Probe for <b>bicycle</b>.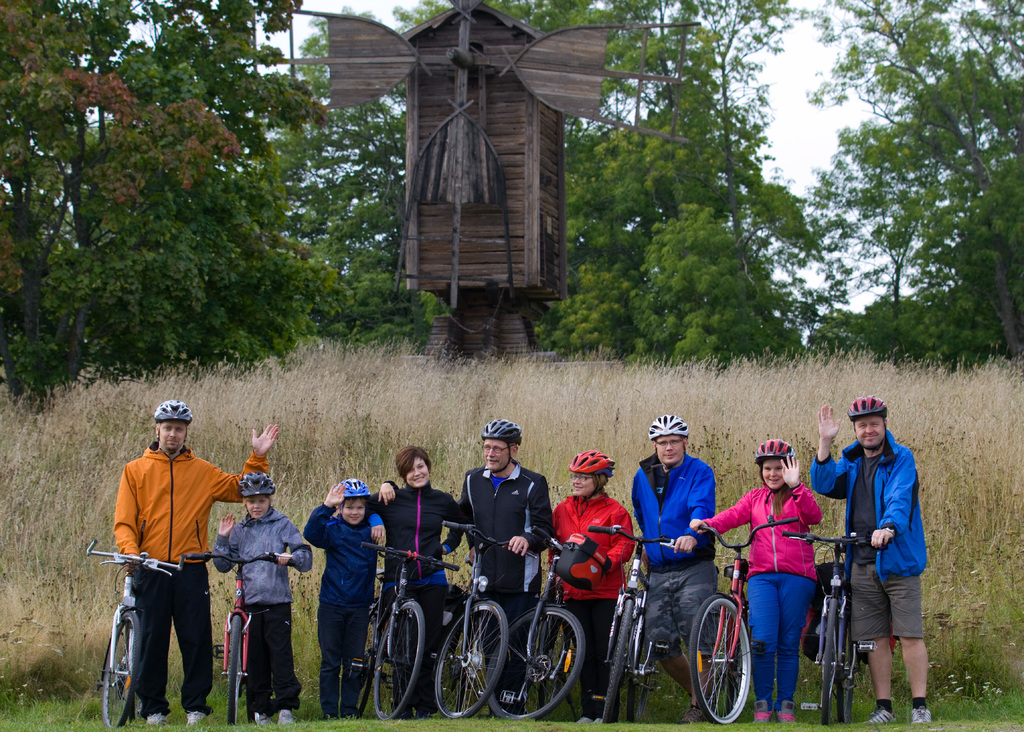
Probe result: [181, 550, 295, 727].
